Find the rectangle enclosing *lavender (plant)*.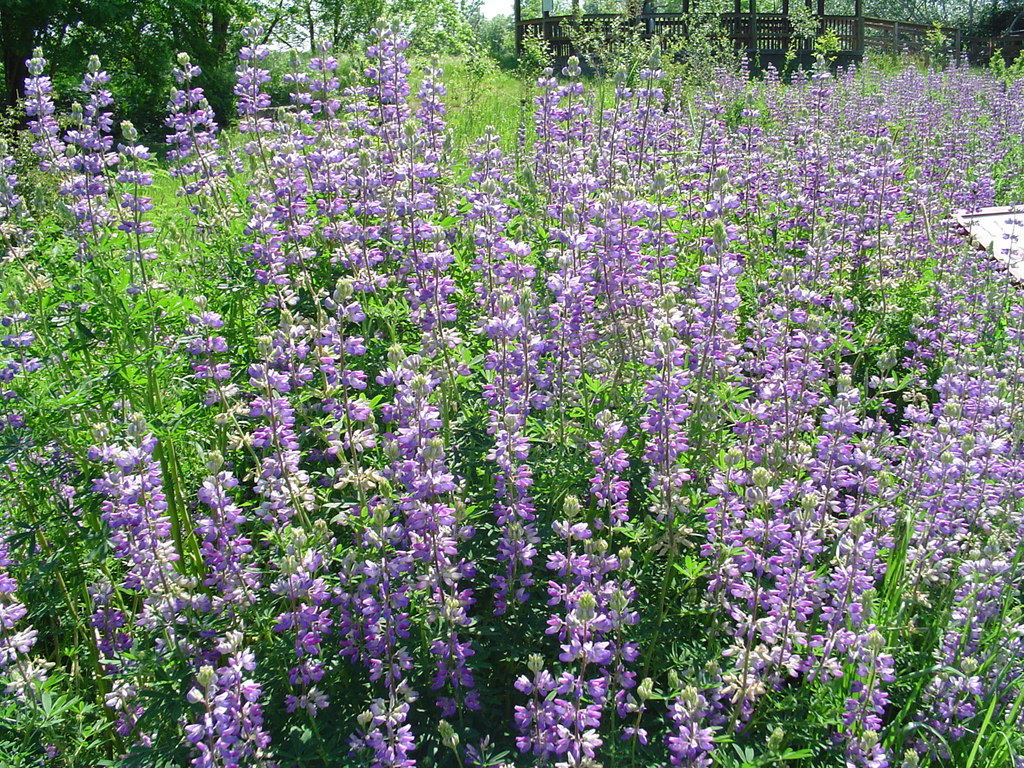
region(401, 218, 452, 381).
